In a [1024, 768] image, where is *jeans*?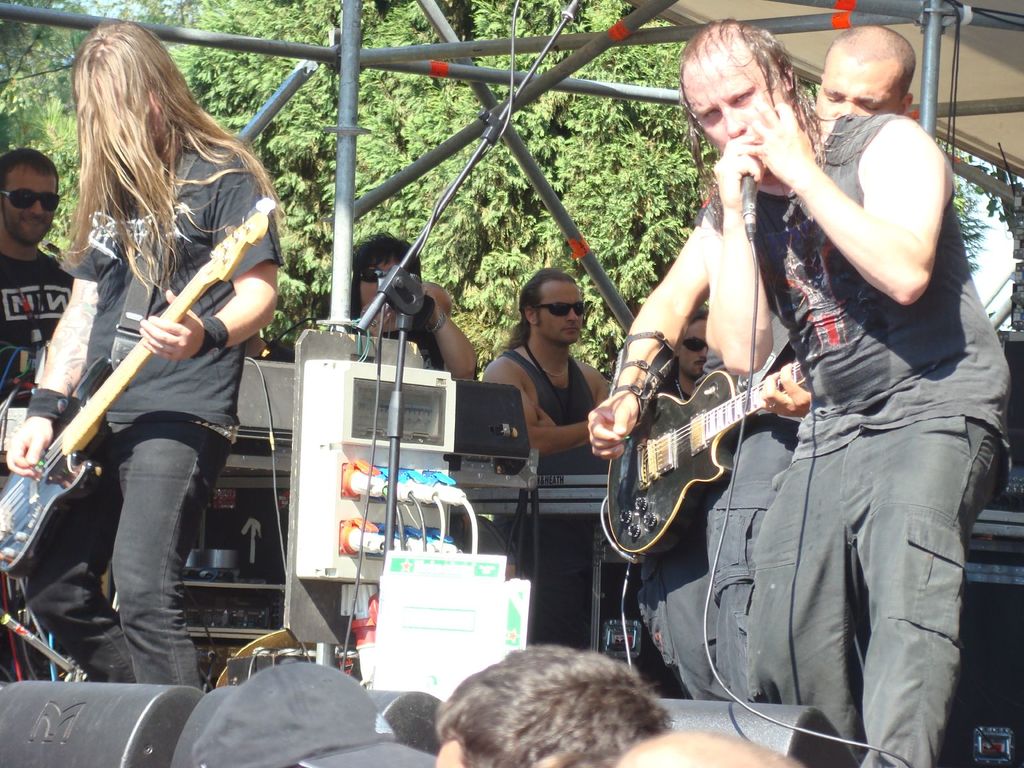
(x1=16, y1=416, x2=234, y2=684).
